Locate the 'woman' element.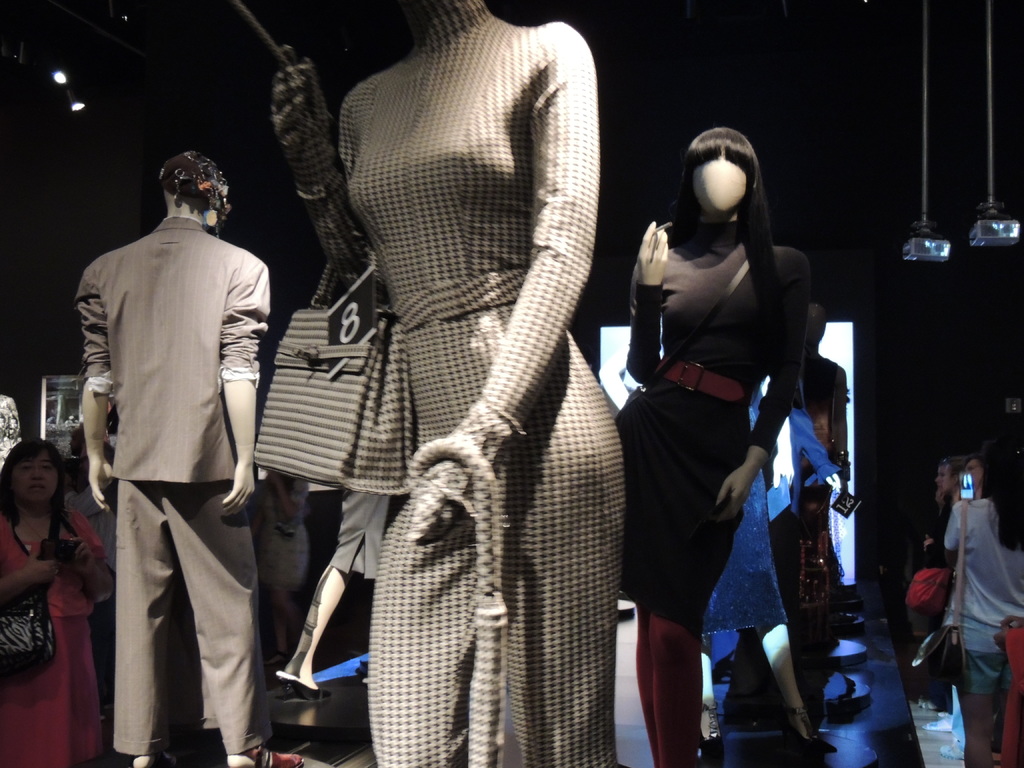
Element bbox: 0/436/117/767.
